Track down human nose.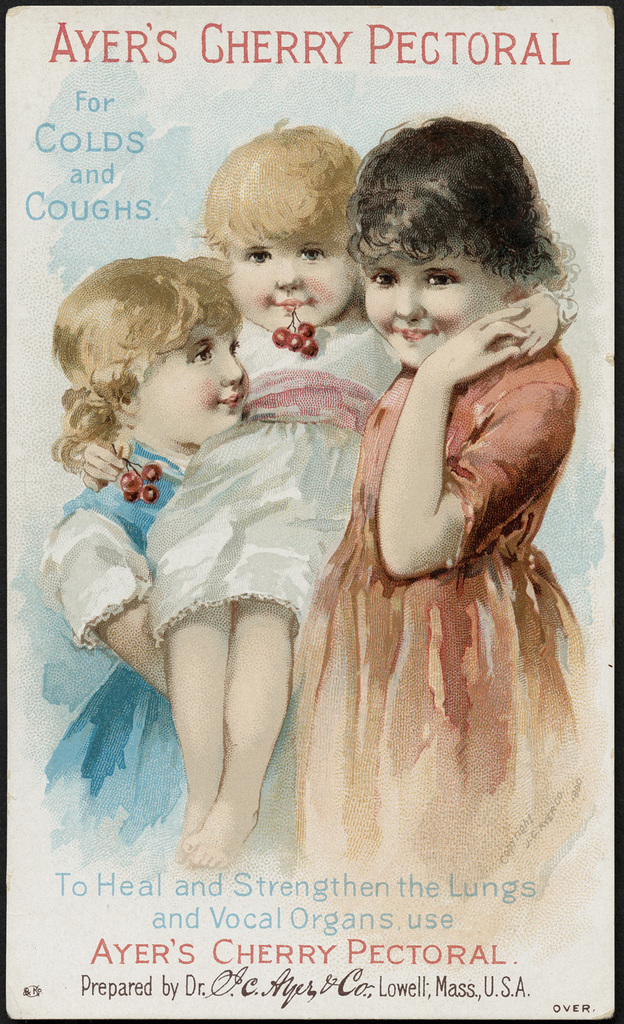
Tracked to pyautogui.locateOnScreen(276, 252, 301, 287).
